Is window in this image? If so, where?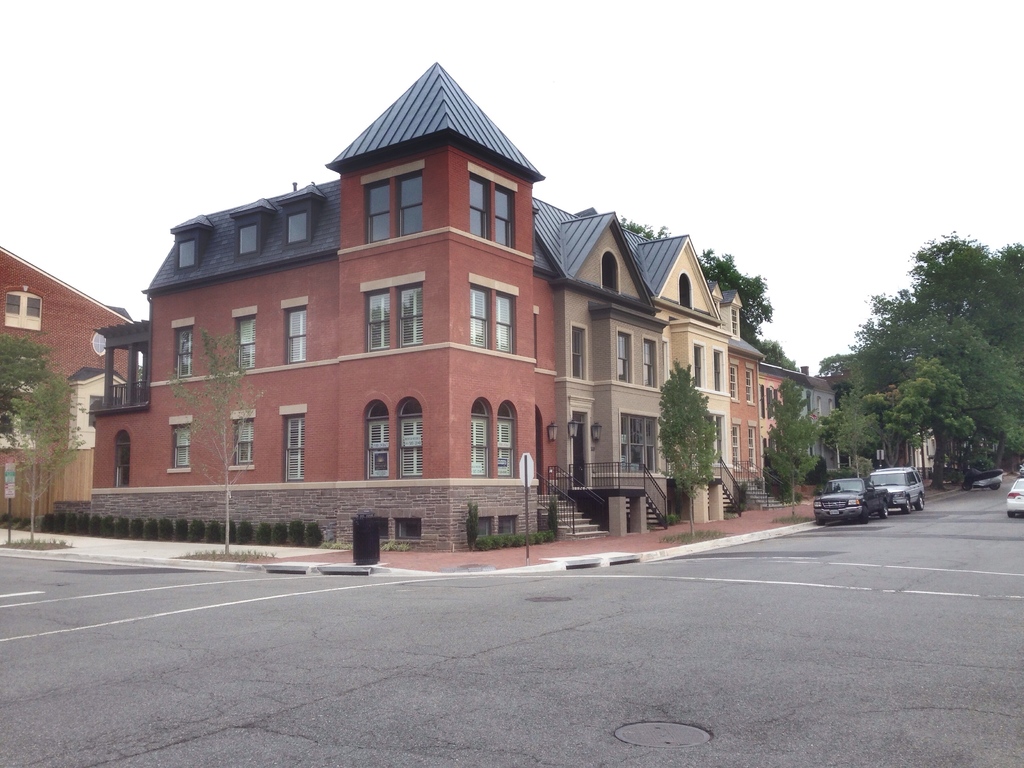
Yes, at pyautogui.locateOnScreen(733, 422, 742, 470).
